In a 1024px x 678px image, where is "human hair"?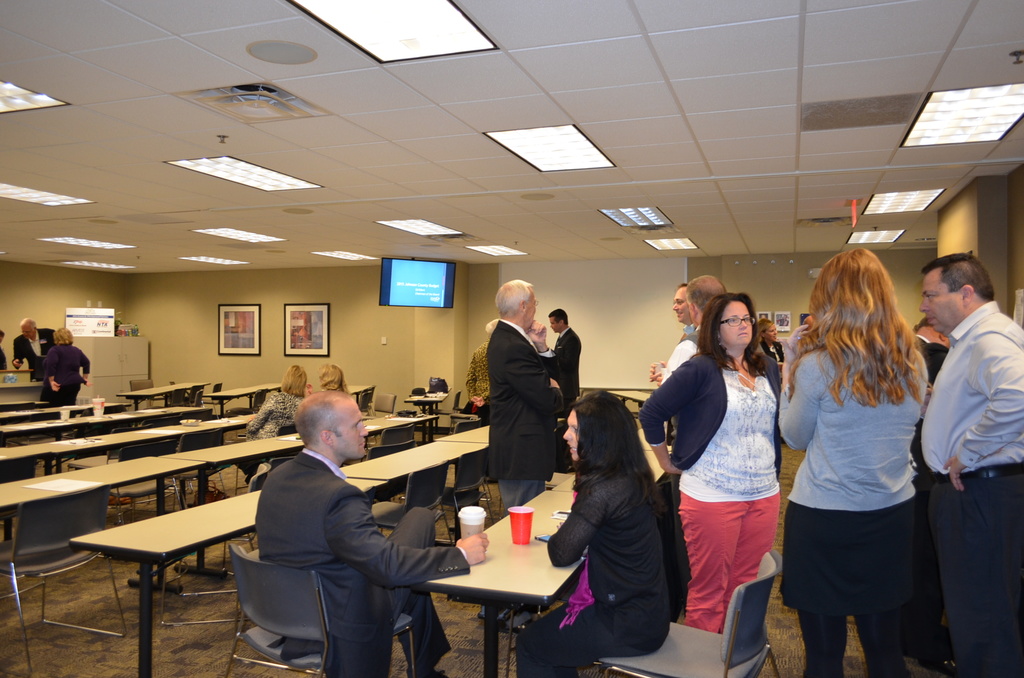
detection(19, 316, 37, 329).
